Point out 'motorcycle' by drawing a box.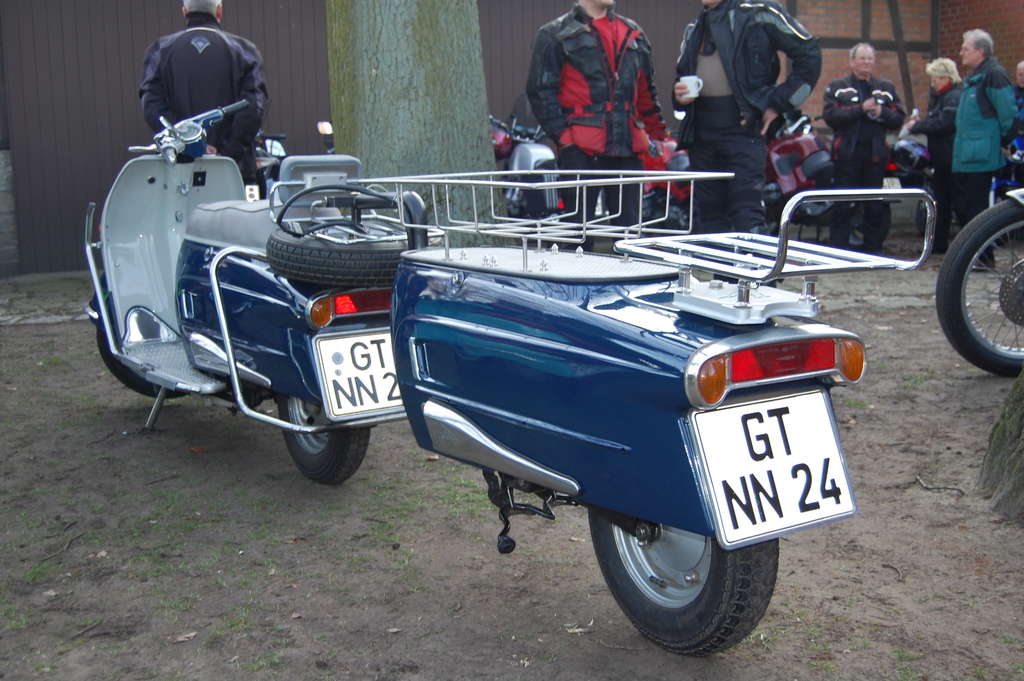
889,108,938,234.
